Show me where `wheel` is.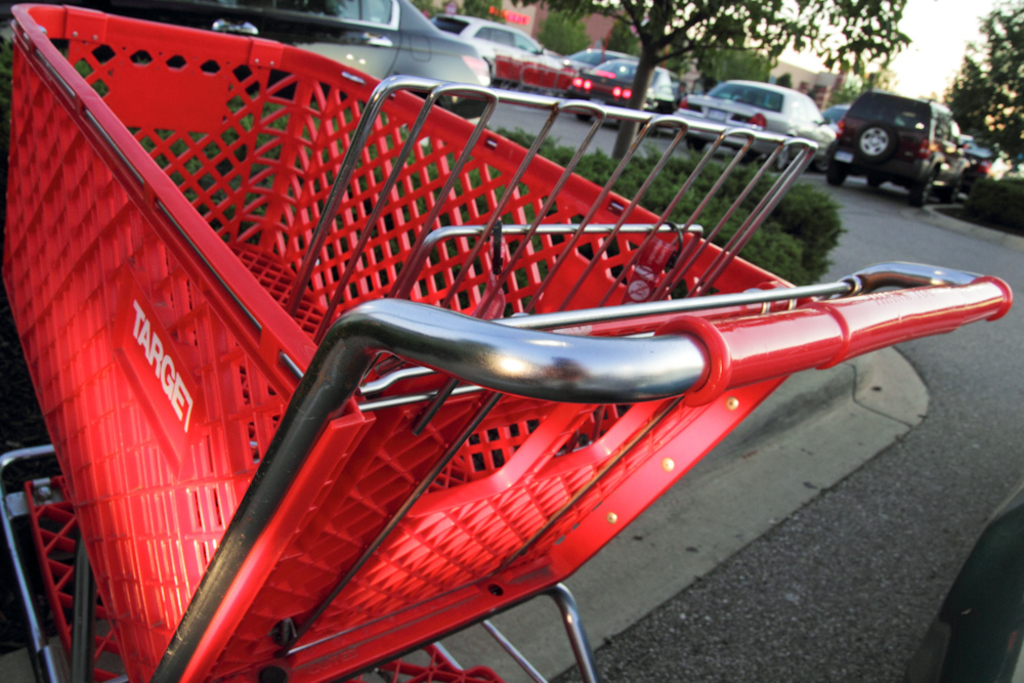
`wheel` is at [x1=761, y1=142, x2=787, y2=169].
